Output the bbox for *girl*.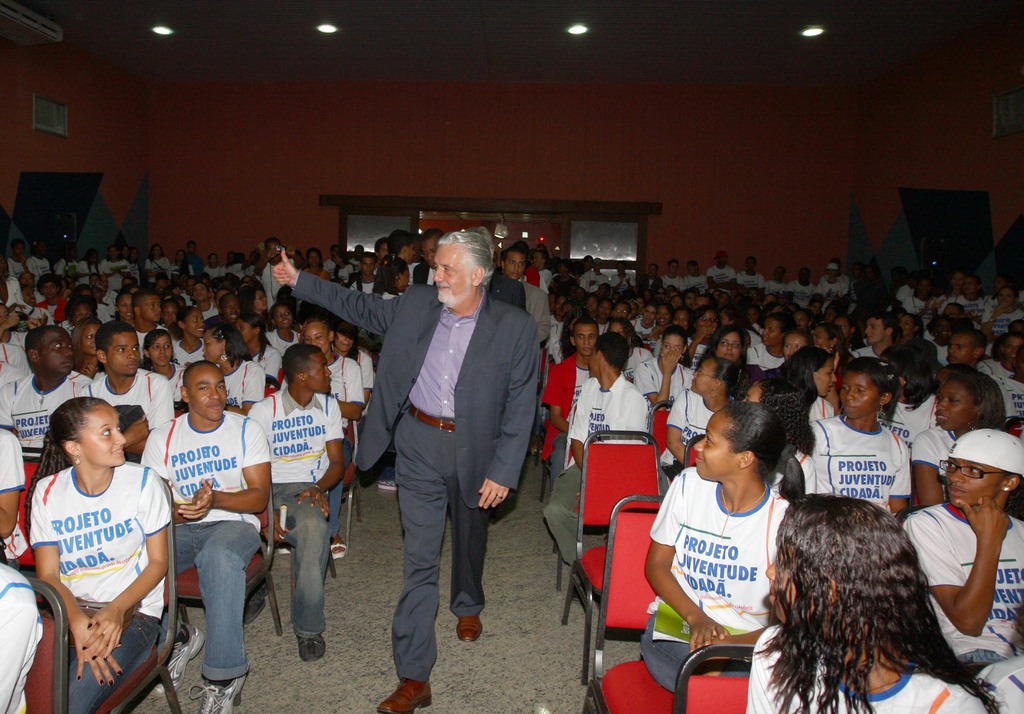
x1=24 y1=398 x2=173 y2=713.
